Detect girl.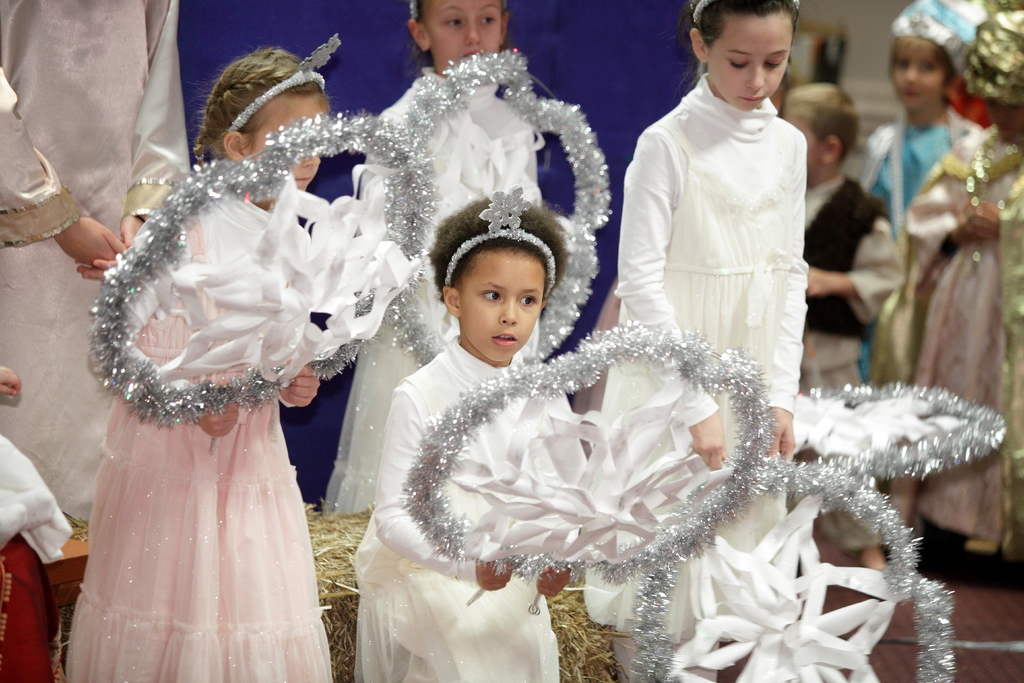
Detected at <region>325, 0, 609, 507</region>.
